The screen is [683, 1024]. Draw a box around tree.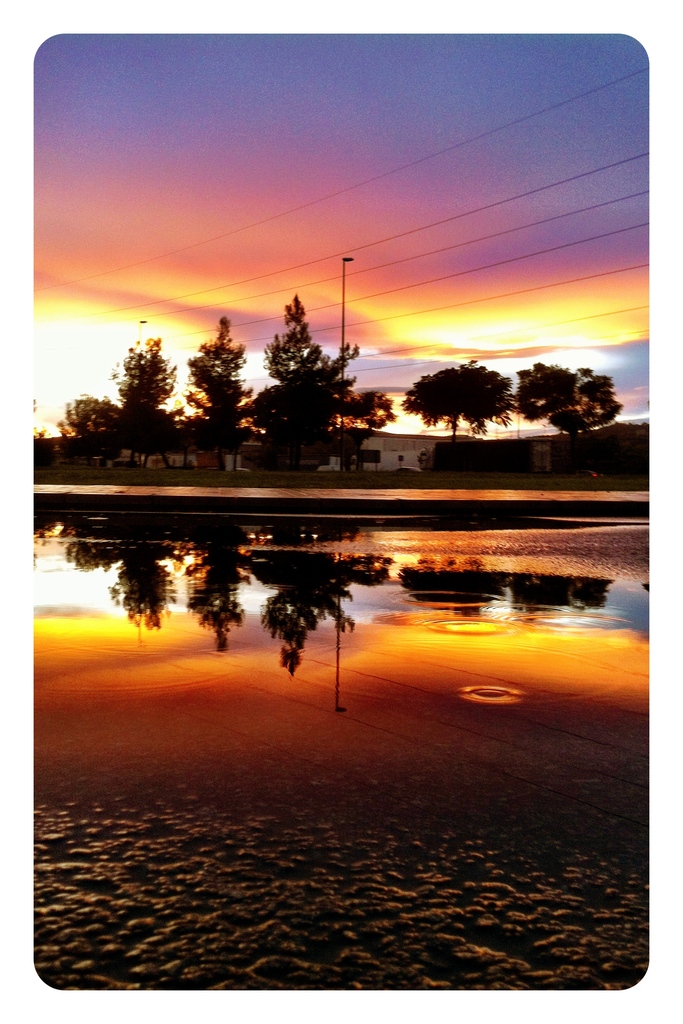
<box>515,358,623,438</box>.
